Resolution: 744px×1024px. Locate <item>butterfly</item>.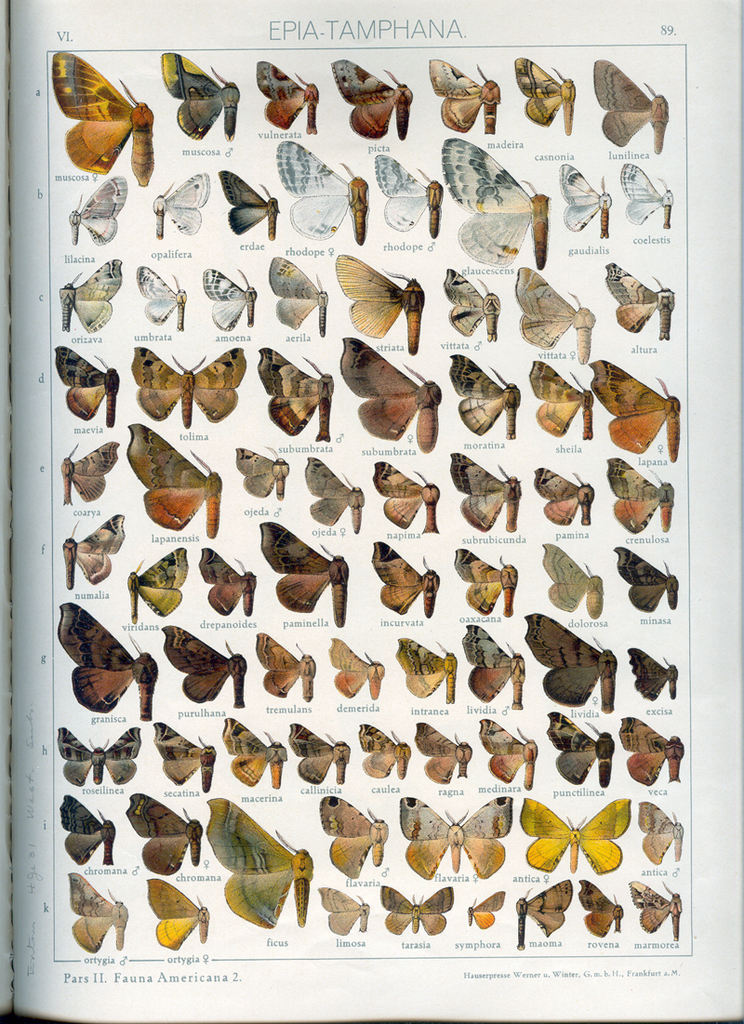
[357,725,408,779].
